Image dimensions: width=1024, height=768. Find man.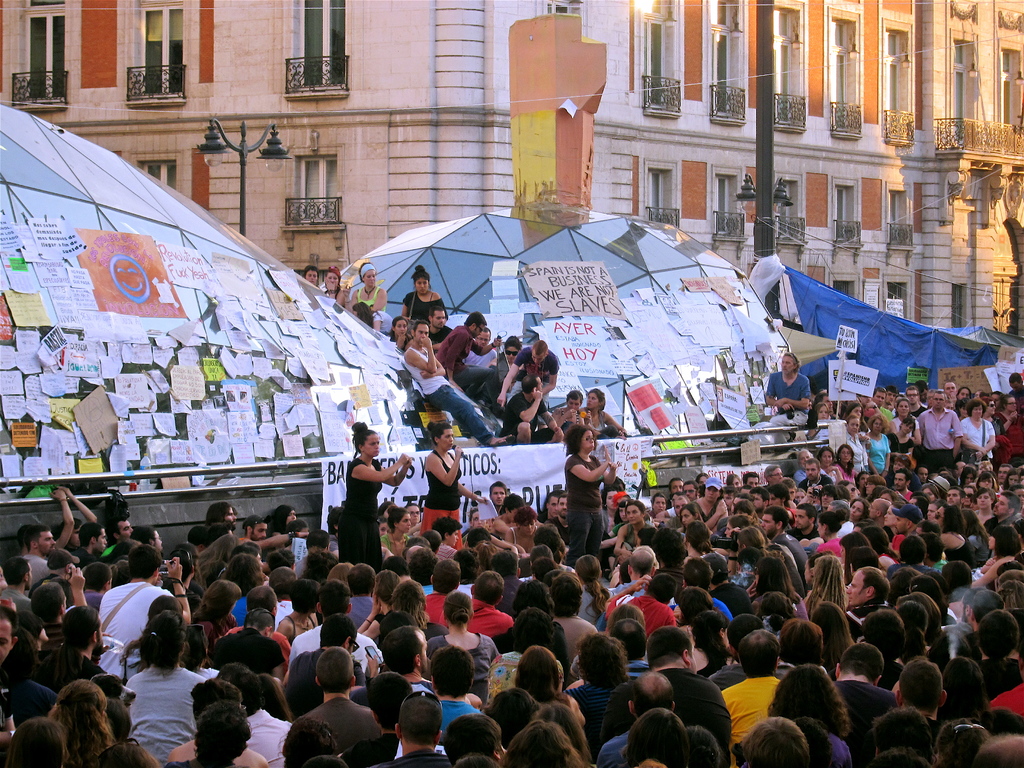
(left=717, top=483, right=739, bottom=514).
